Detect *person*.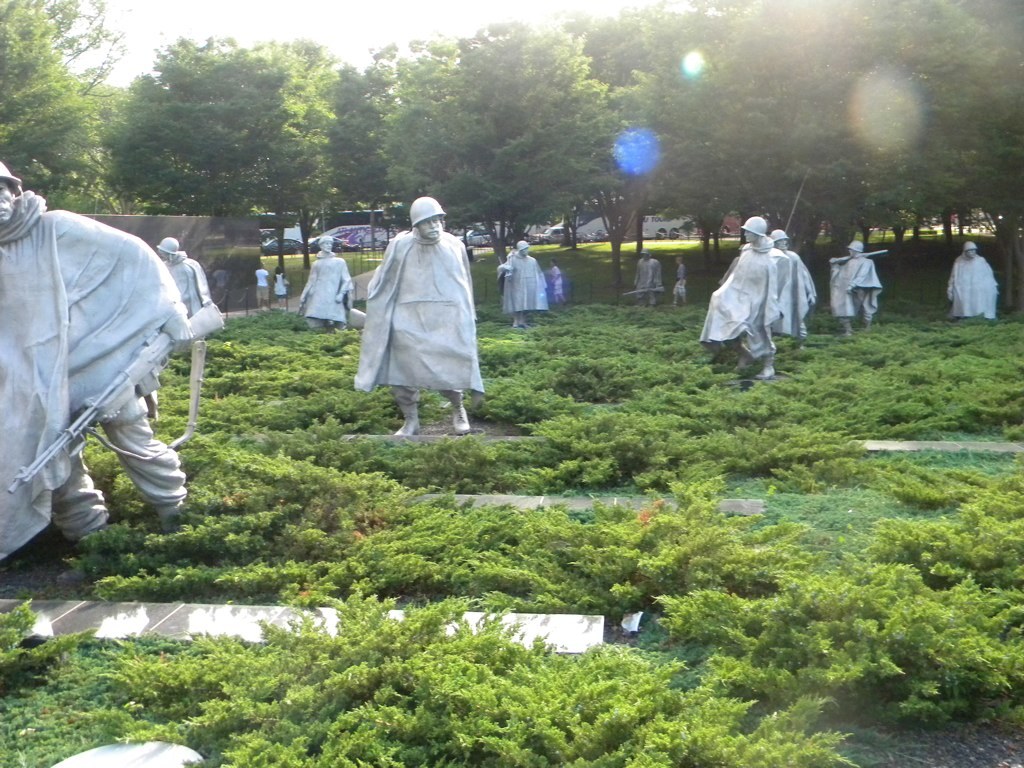
Detected at [left=249, top=263, right=270, bottom=311].
